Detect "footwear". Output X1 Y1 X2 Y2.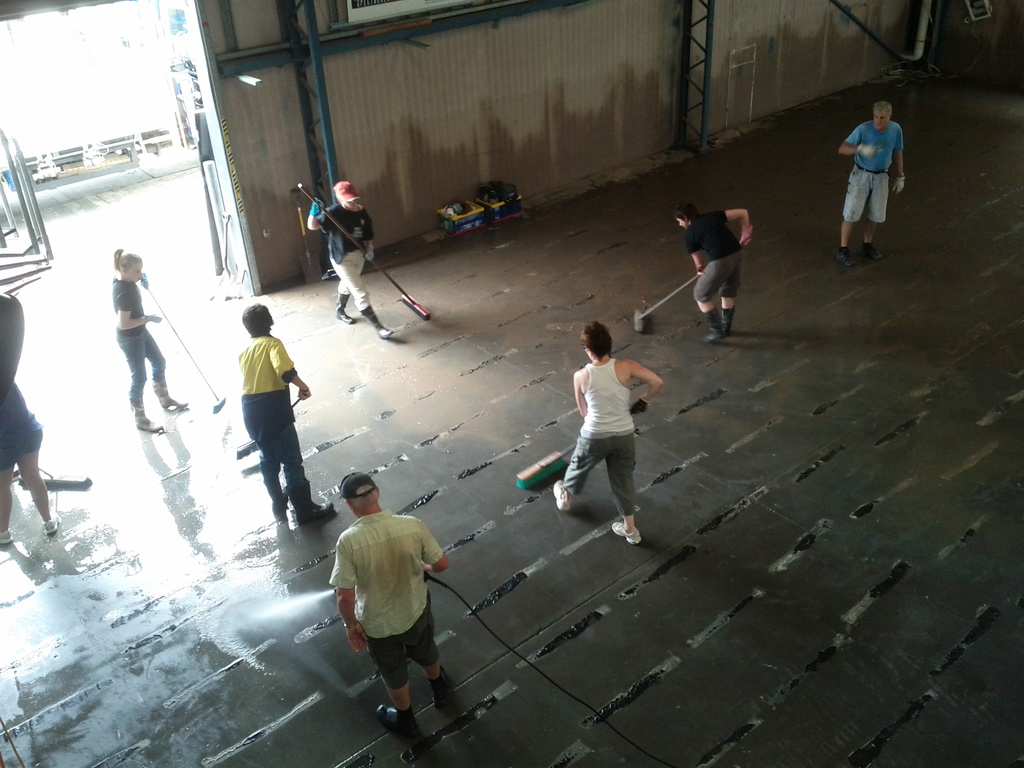
431 662 450 694.
